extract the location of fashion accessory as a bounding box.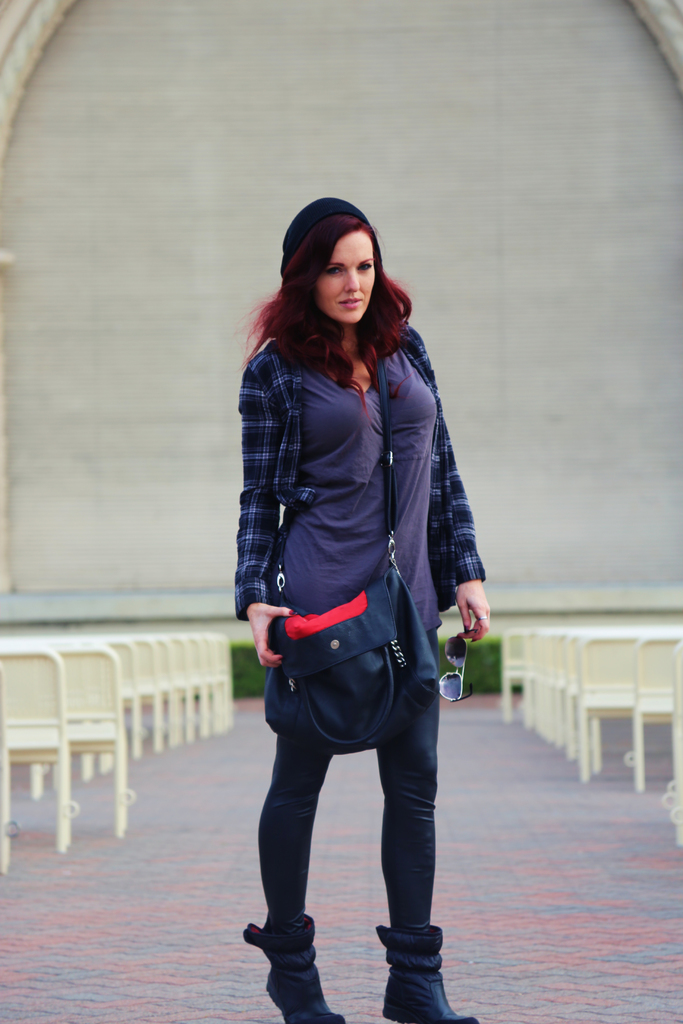
box=[281, 199, 376, 266].
